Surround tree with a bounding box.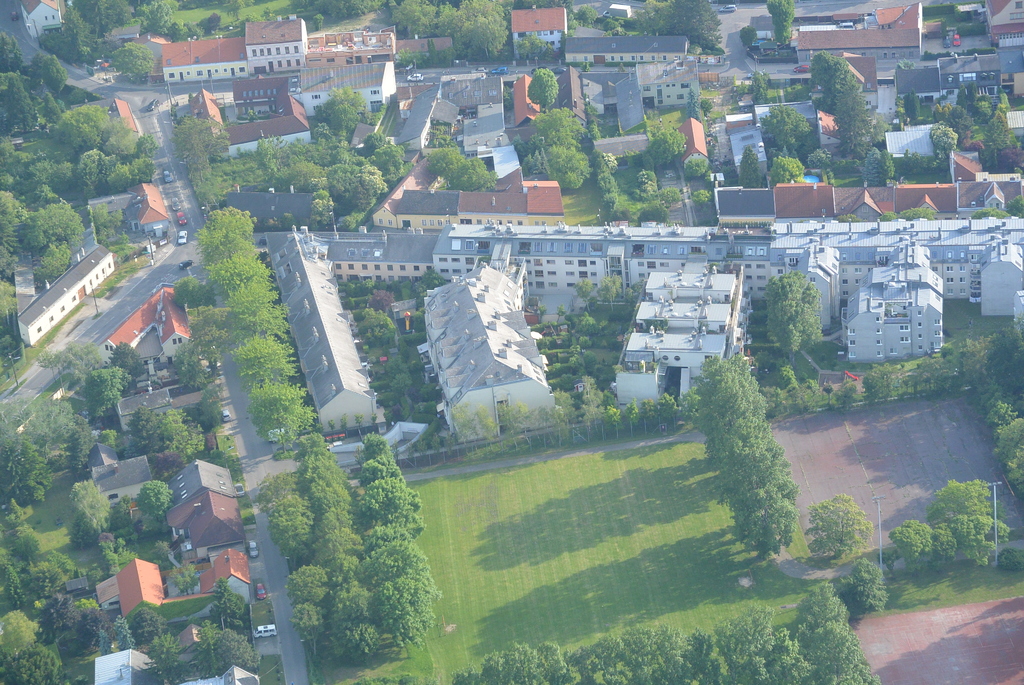
bbox(548, 0, 598, 28).
